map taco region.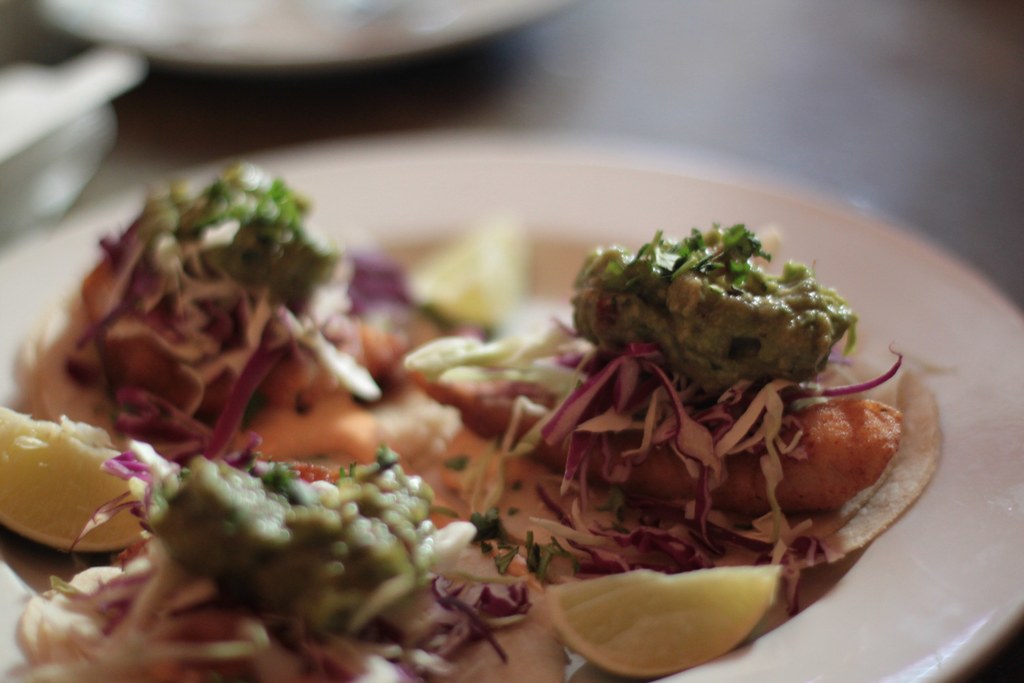
Mapped to 109:174:955:661.
